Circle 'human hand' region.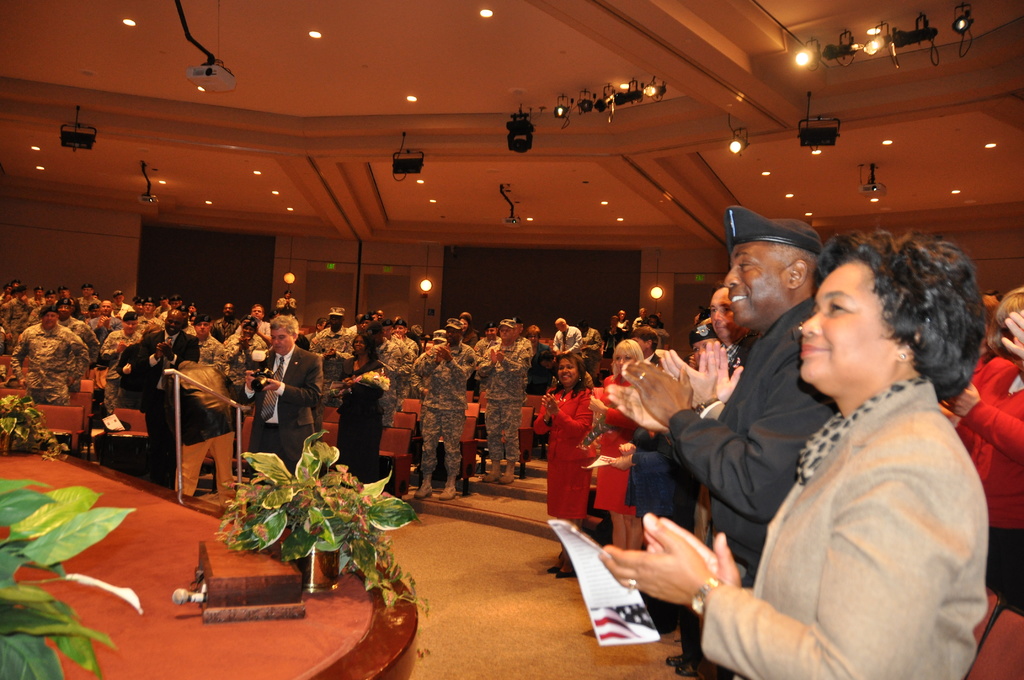
Region: <region>625, 527, 754, 616</region>.
